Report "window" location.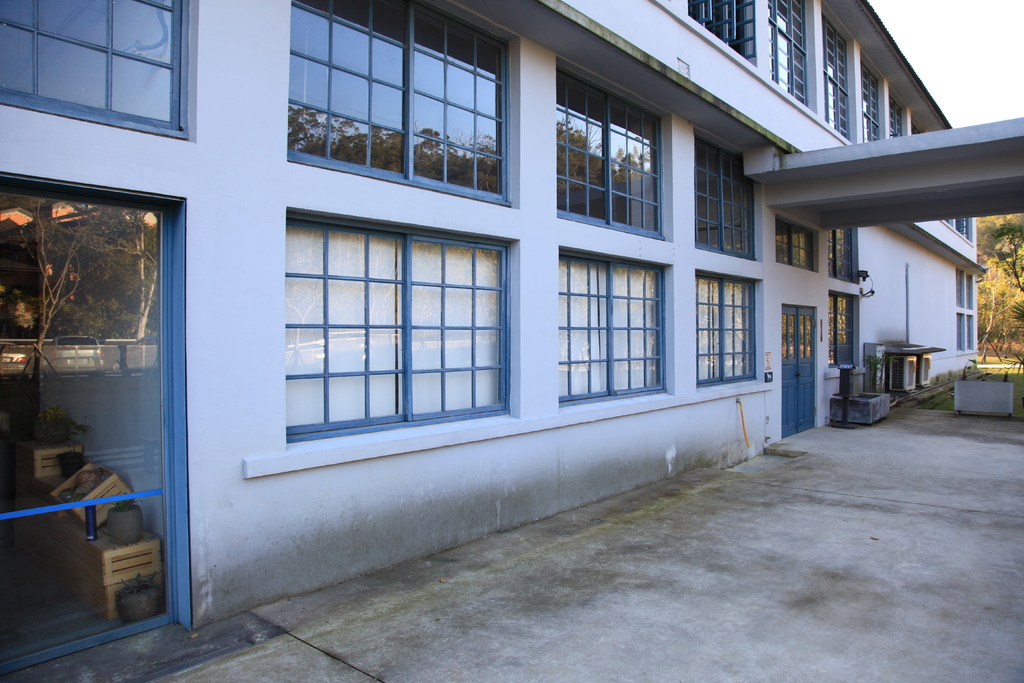
Report: {"left": 0, "top": 0, "right": 193, "bottom": 136}.
